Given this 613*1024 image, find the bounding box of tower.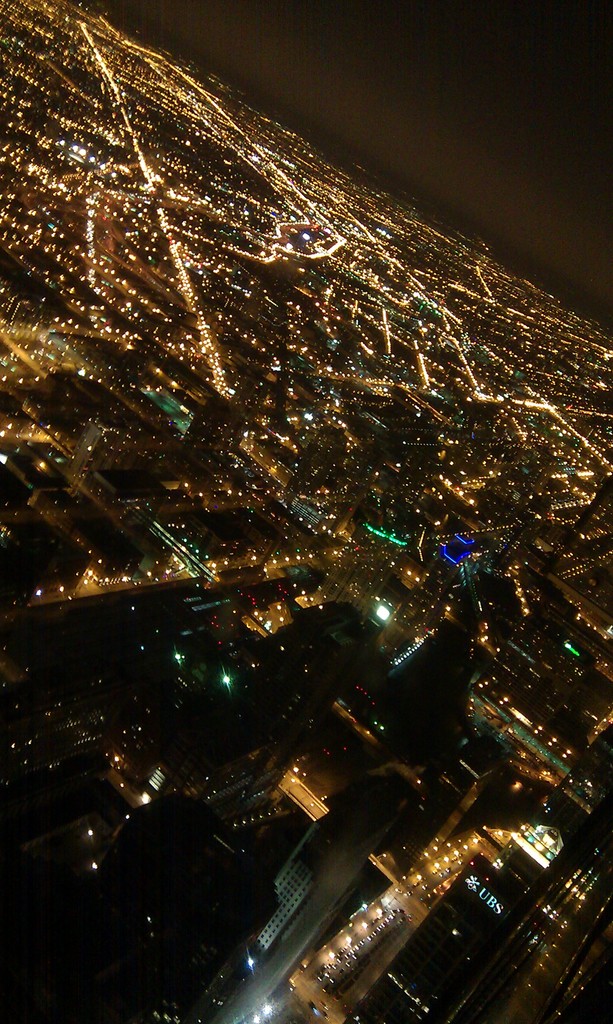
<box>200,759,419,1023</box>.
